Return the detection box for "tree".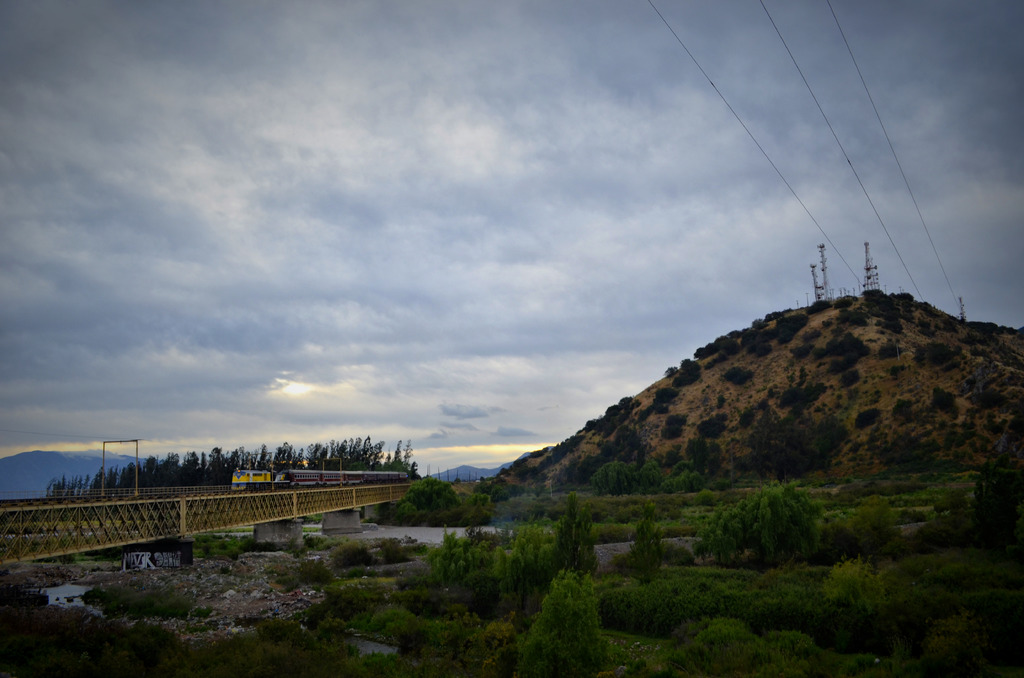
rect(736, 406, 838, 474).
